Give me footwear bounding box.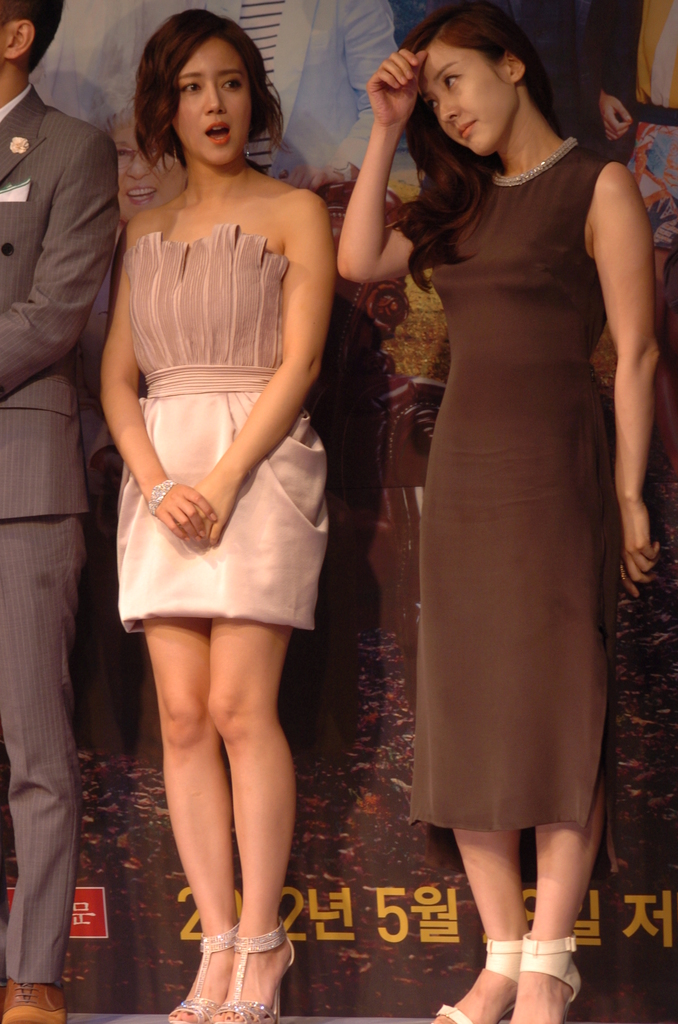
<box>157,925,245,1023</box>.
